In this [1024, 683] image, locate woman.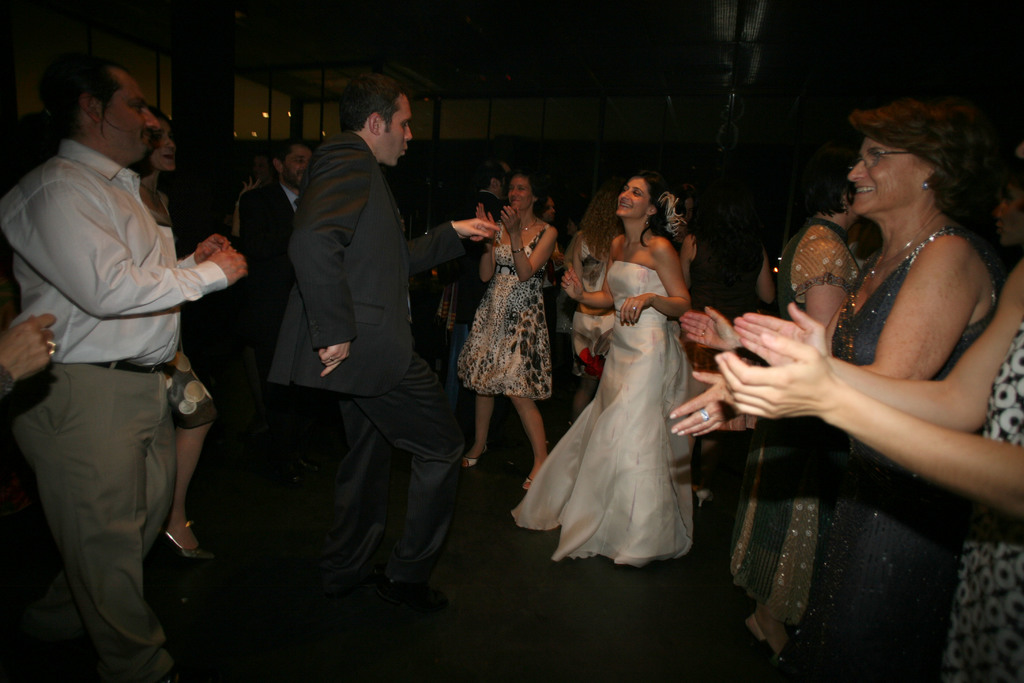
Bounding box: 515/171/697/568.
